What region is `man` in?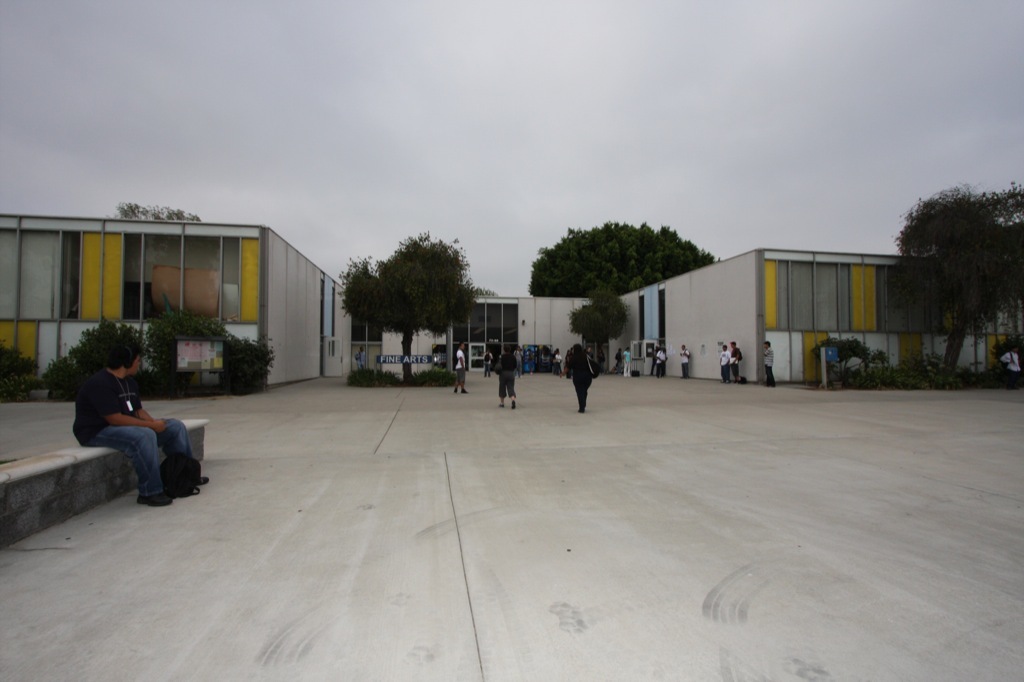
1001:343:1022:390.
